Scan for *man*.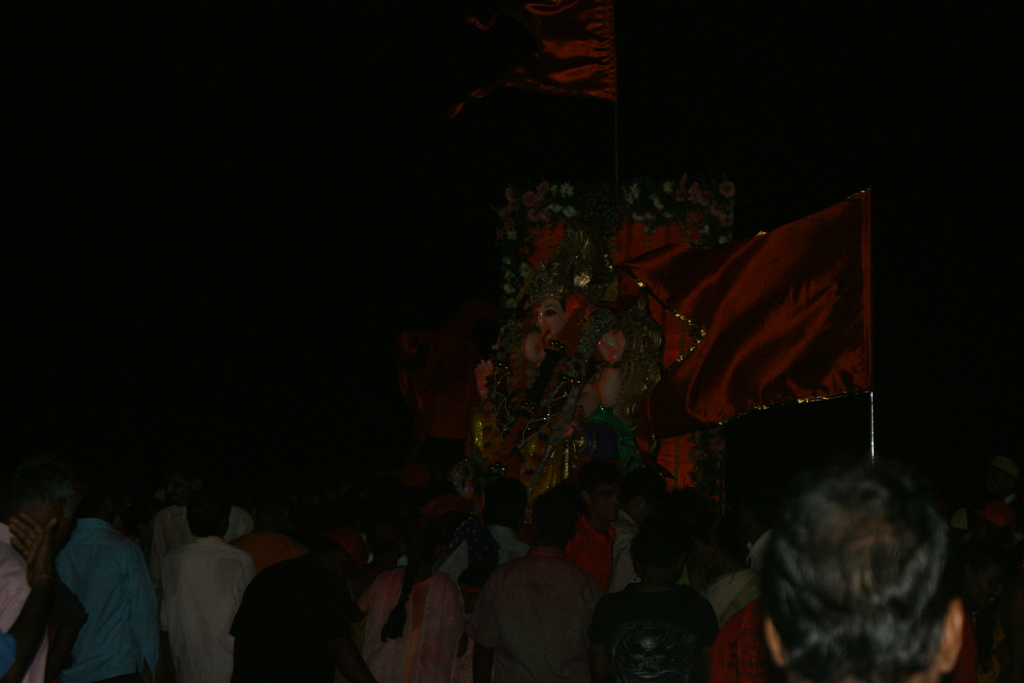
Scan result: BBox(54, 487, 164, 682).
